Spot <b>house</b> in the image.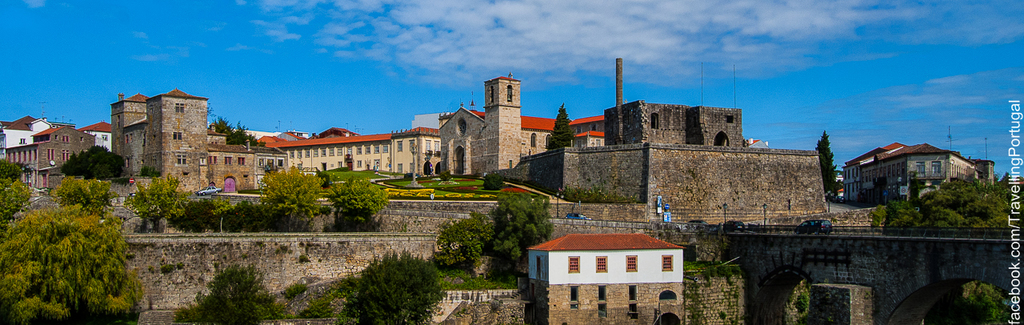
<b>house</b> found at 209:142:260:197.
